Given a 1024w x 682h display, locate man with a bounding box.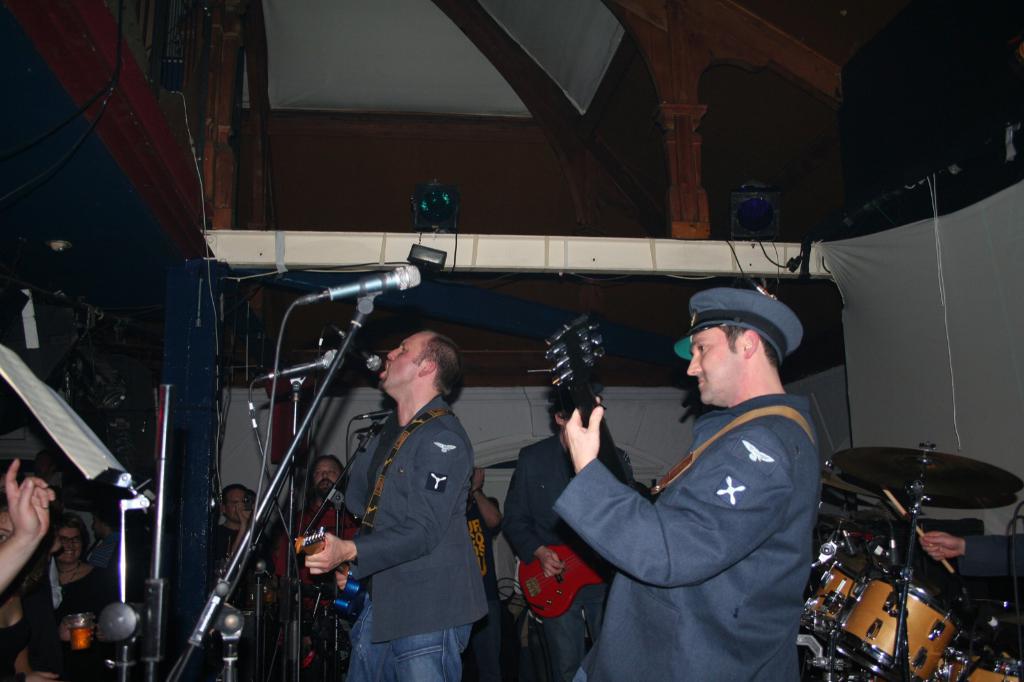
Located: Rect(547, 287, 824, 681).
